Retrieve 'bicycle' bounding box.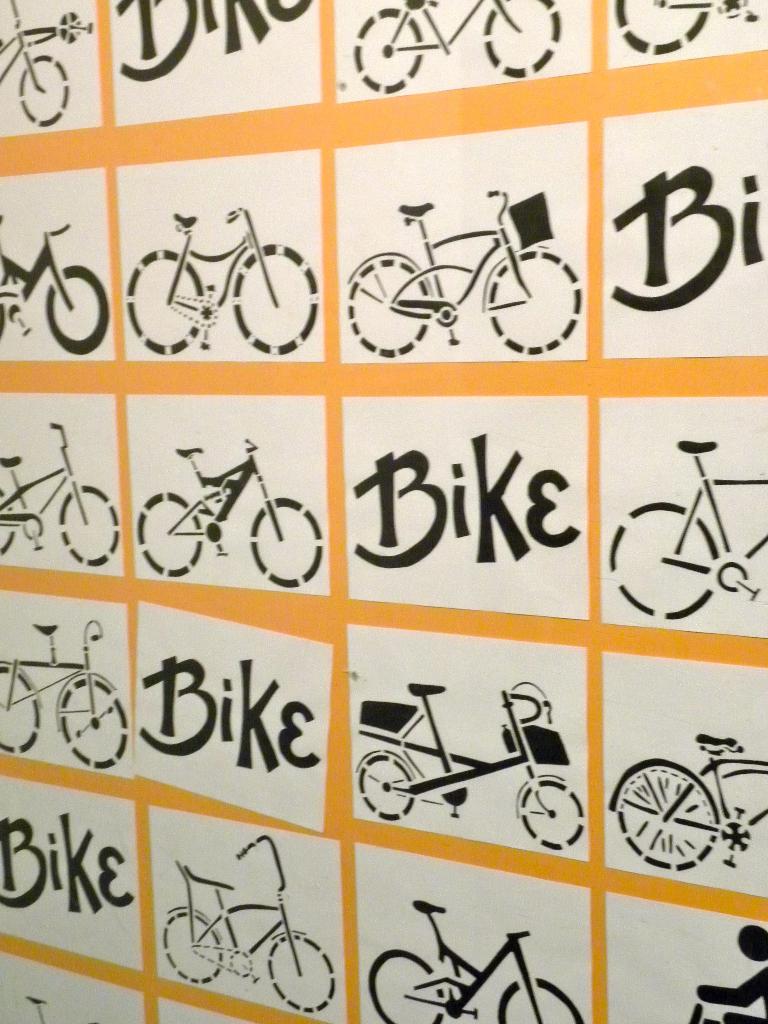
Bounding box: 0,422,123,569.
